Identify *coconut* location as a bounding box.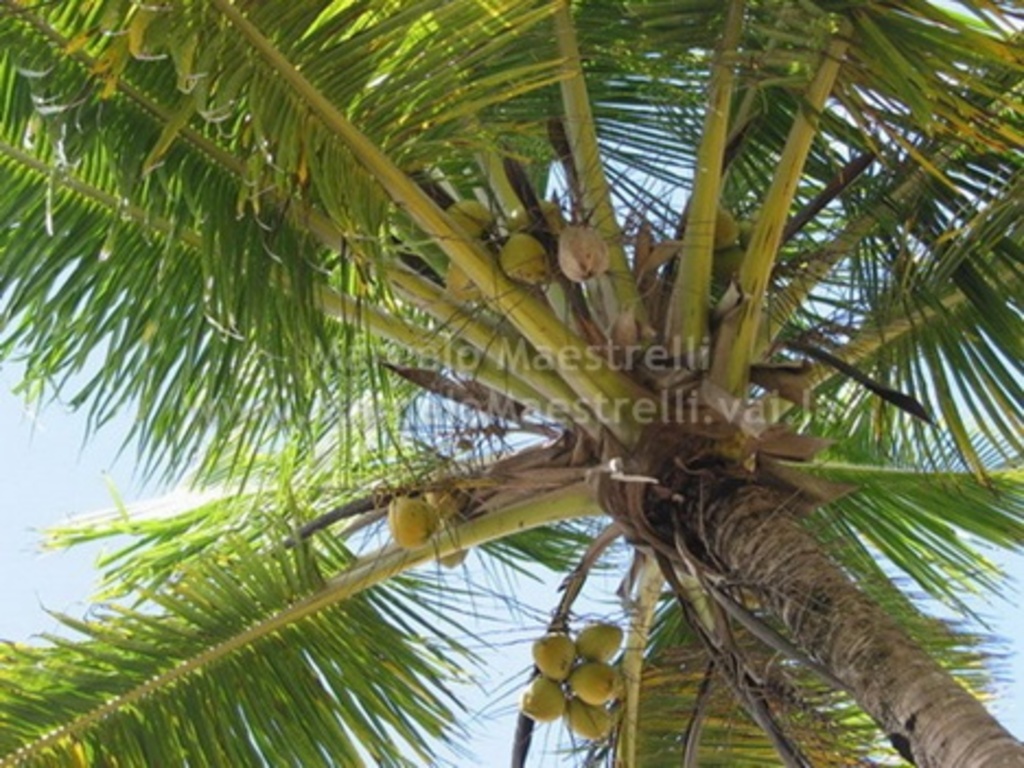
box=[385, 492, 446, 549].
